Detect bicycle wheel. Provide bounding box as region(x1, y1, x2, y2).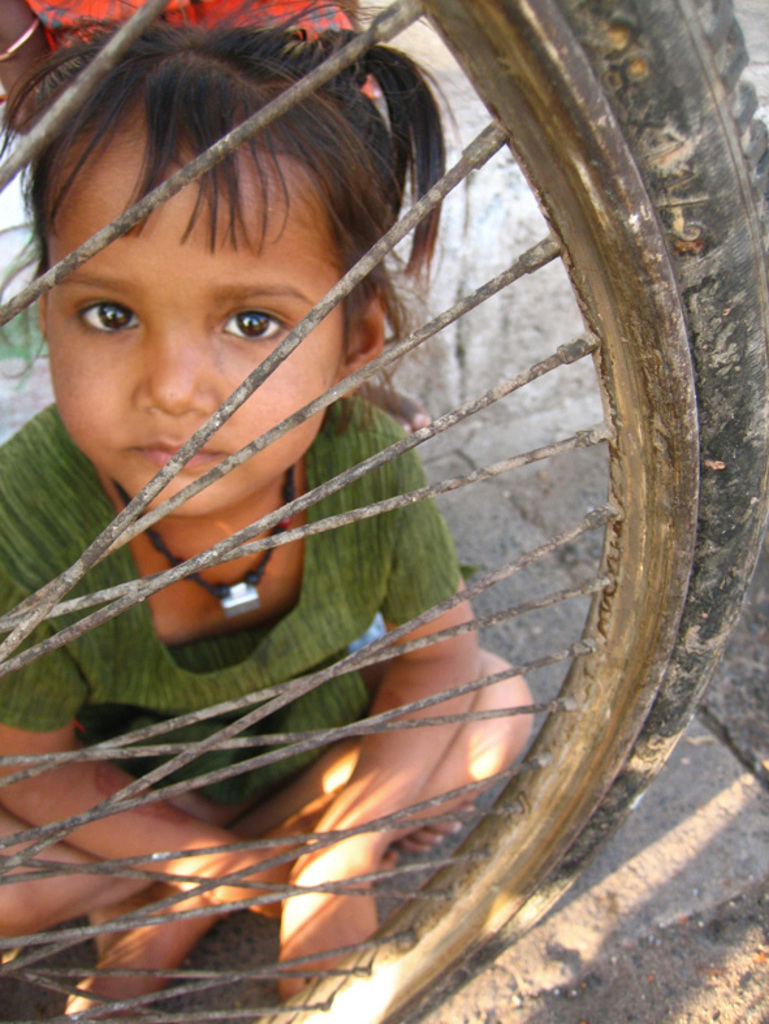
region(7, 0, 716, 963).
